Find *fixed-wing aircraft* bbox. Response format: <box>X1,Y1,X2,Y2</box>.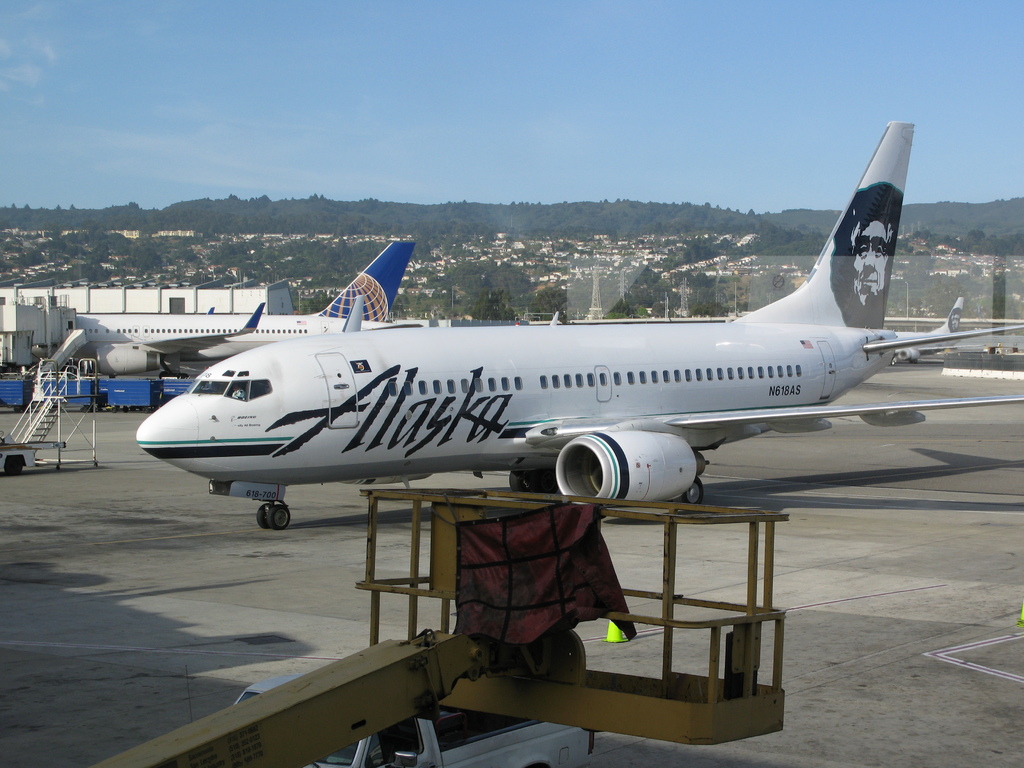
<box>76,243,420,378</box>.
